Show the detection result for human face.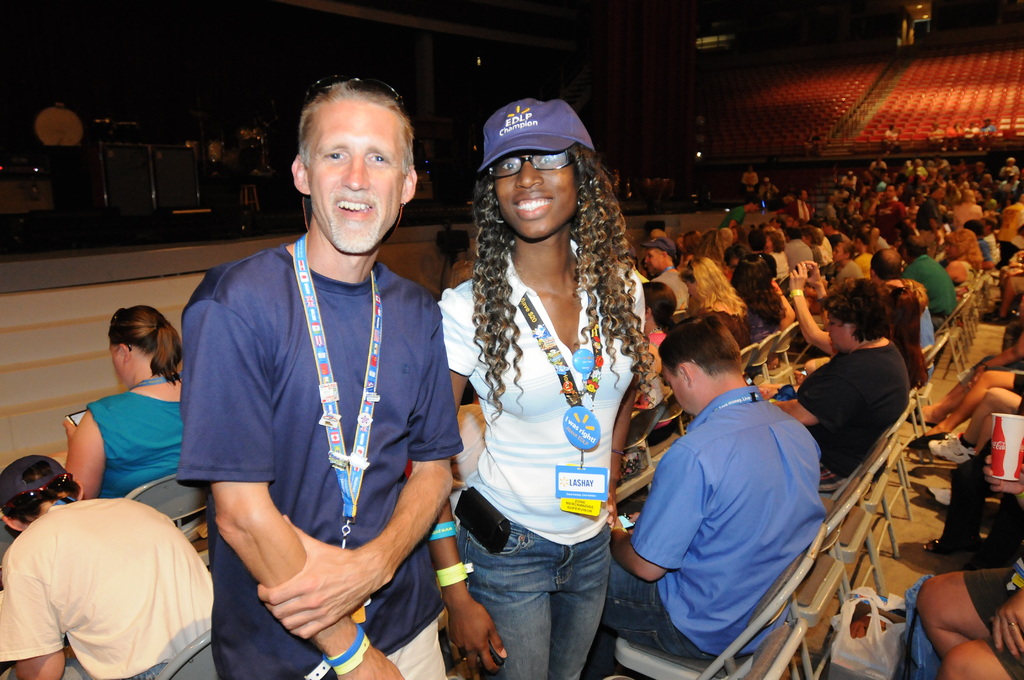
(305,99,411,254).
